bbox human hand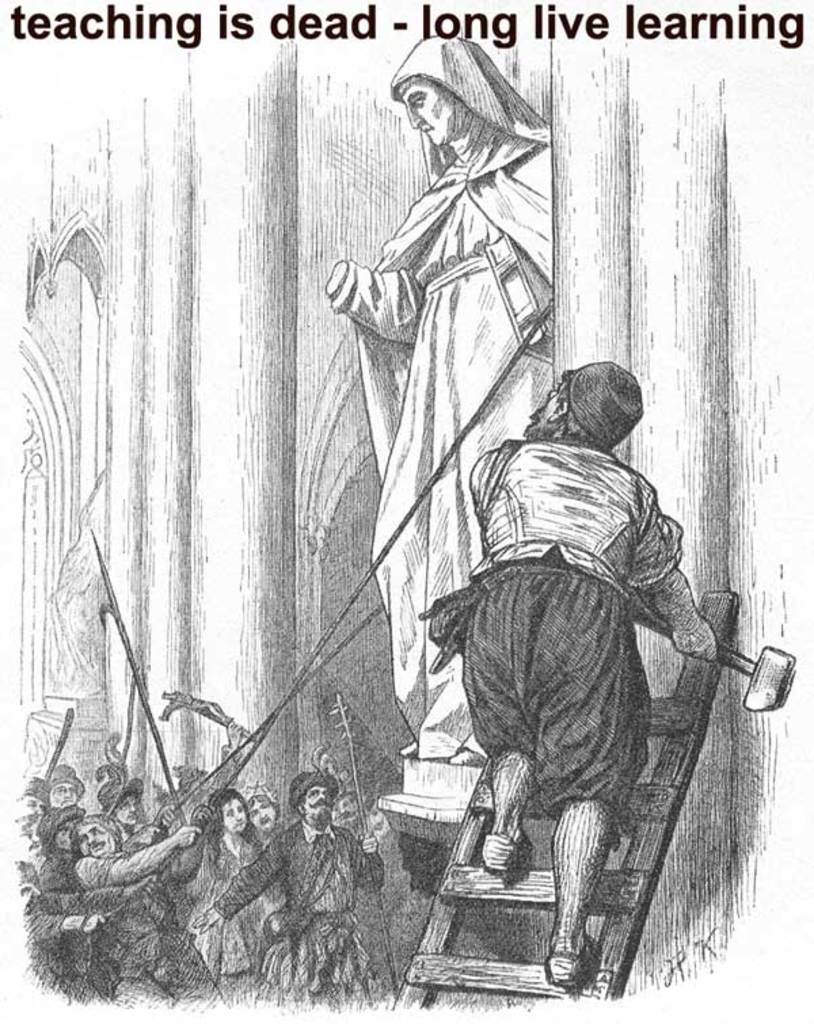
bbox=[160, 807, 171, 829]
